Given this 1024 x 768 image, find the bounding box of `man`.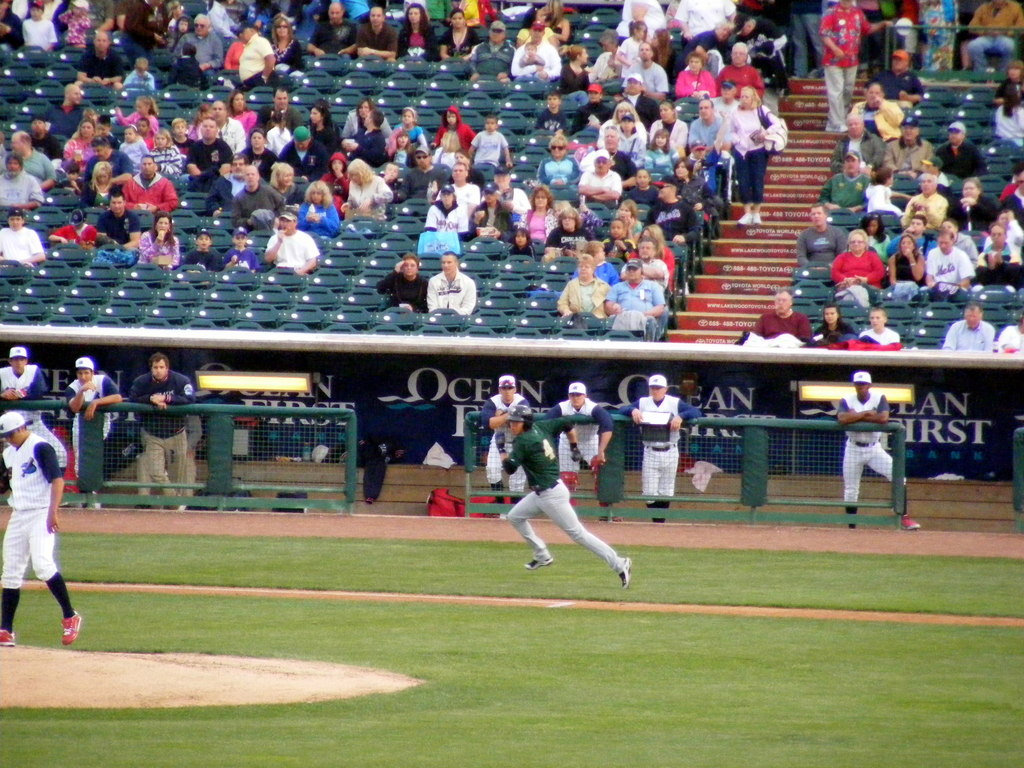
pyautogui.locateOnScreen(122, 349, 195, 516).
